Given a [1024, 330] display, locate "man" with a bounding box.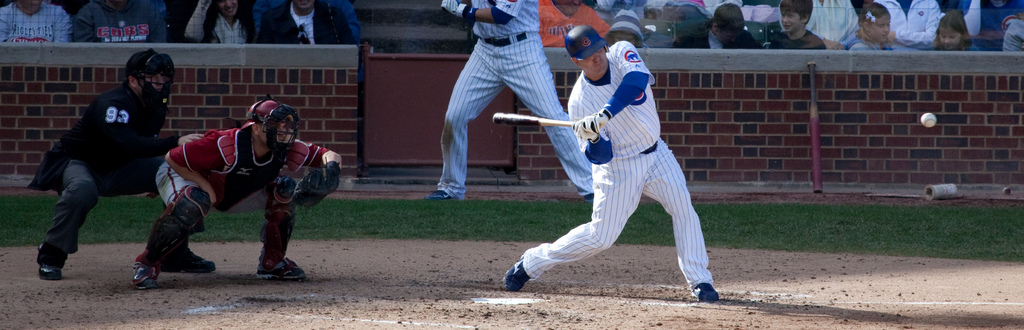
Located: 129/99/344/292.
